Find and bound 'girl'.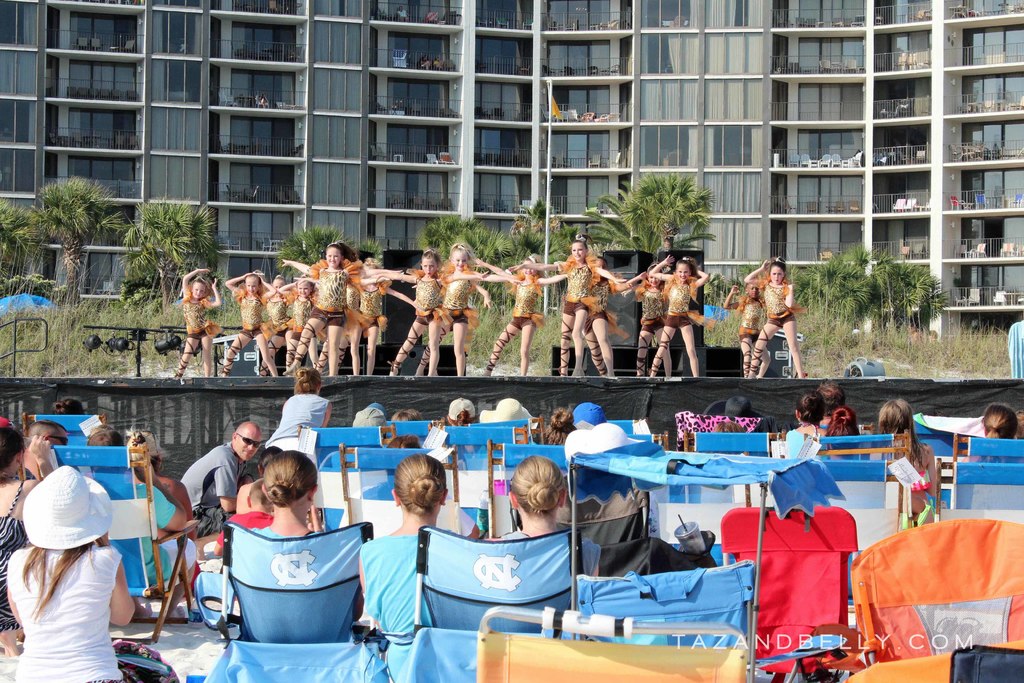
Bound: {"x1": 485, "y1": 456, "x2": 599, "y2": 576}.
